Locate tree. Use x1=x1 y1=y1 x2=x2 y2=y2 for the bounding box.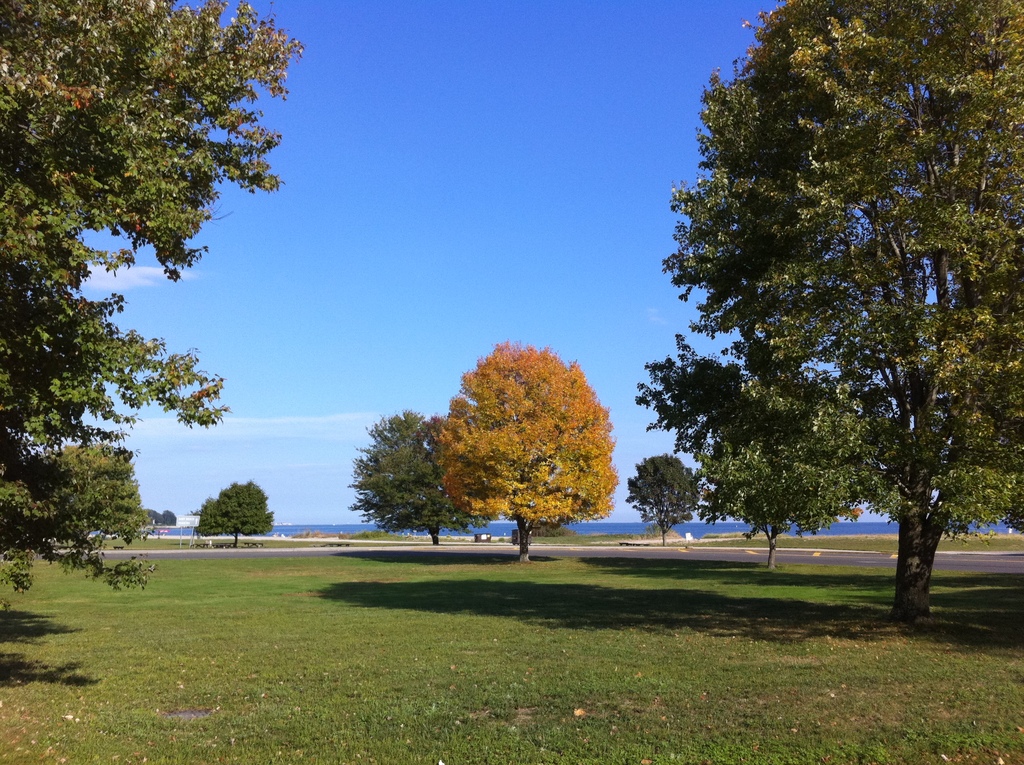
x1=0 y1=0 x2=308 y2=591.
